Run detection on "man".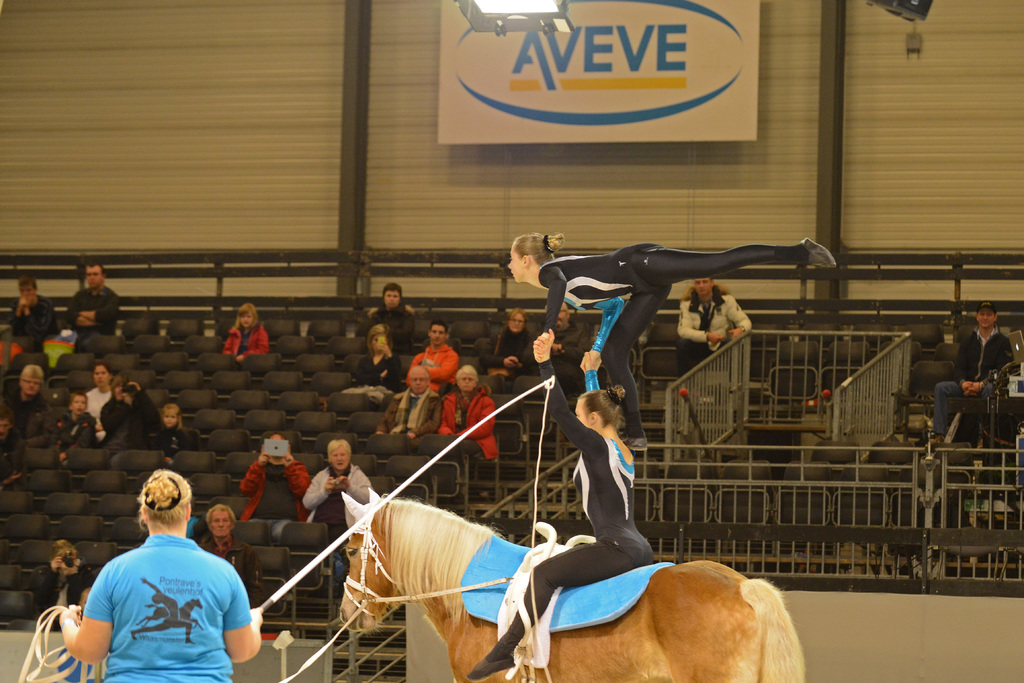
Result: Rect(0, 399, 32, 493).
